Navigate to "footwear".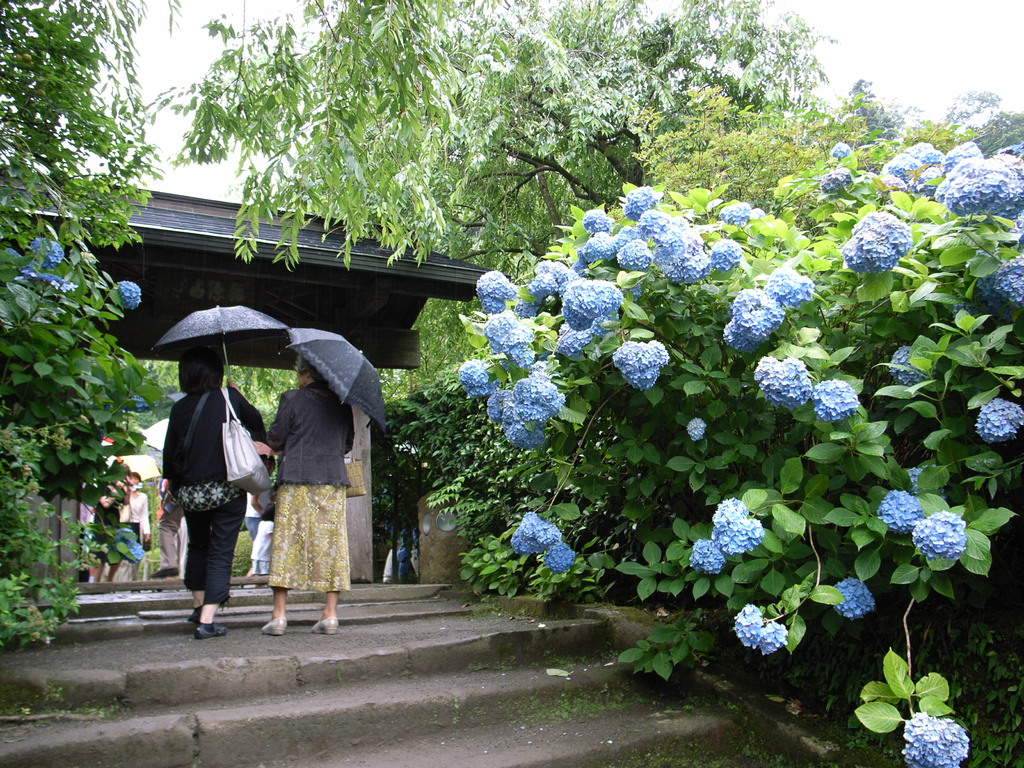
Navigation target: x1=318 y1=611 x2=340 y2=636.
